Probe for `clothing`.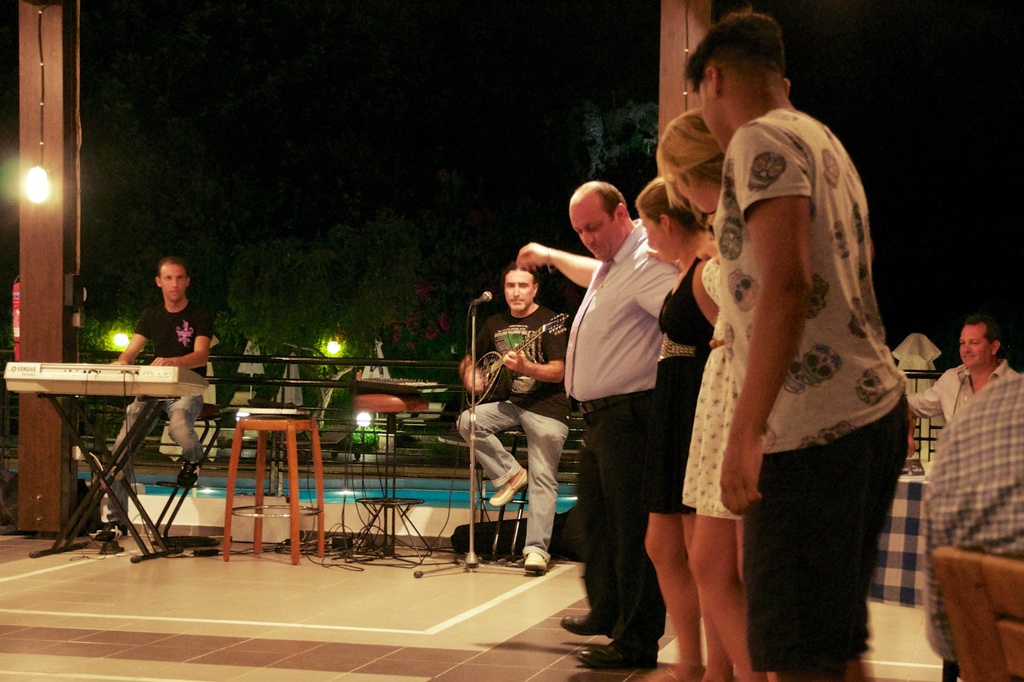
Probe result: 922/376/1023/663.
